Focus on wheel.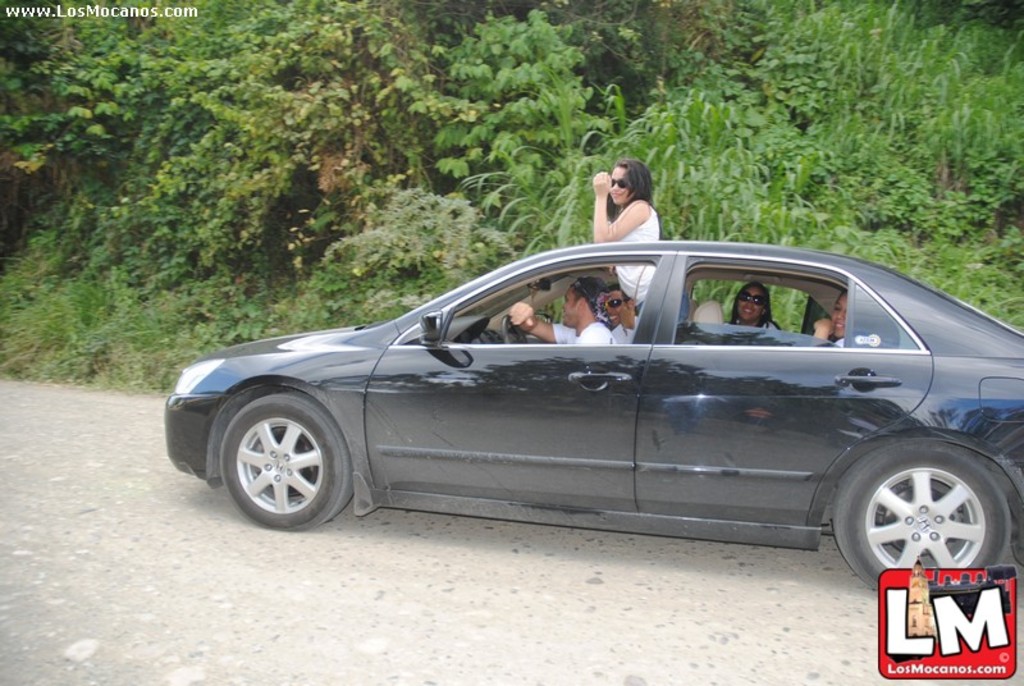
Focused at <bbox>500, 315, 526, 343</bbox>.
